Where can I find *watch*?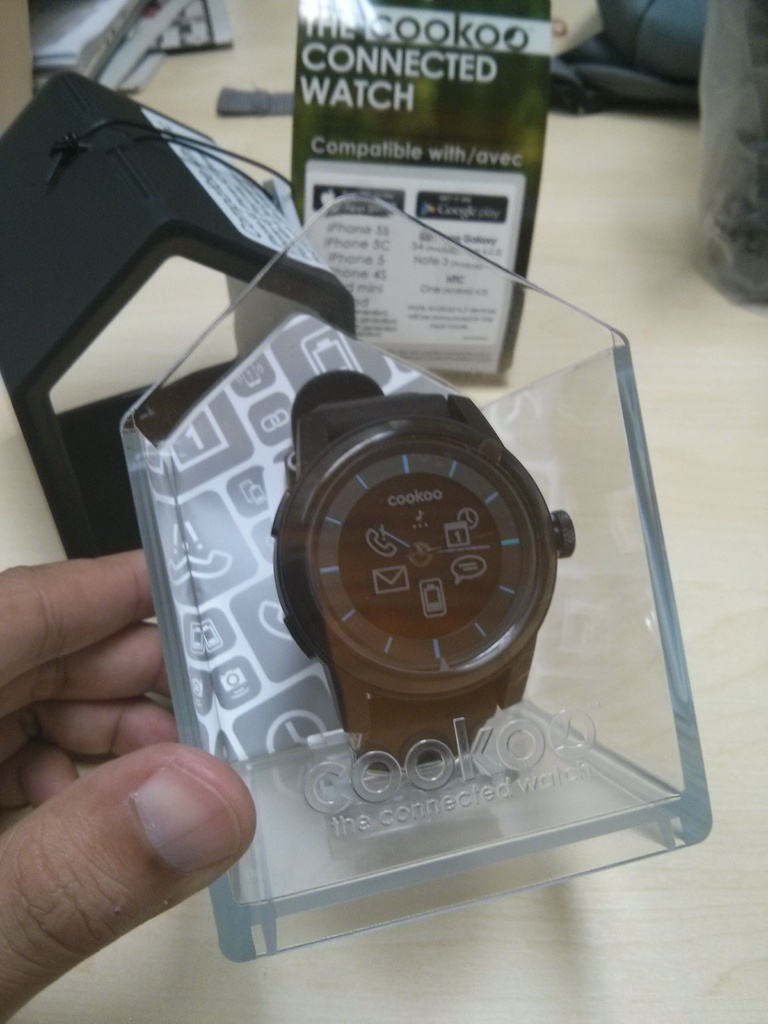
You can find it at (283, 377, 550, 736).
